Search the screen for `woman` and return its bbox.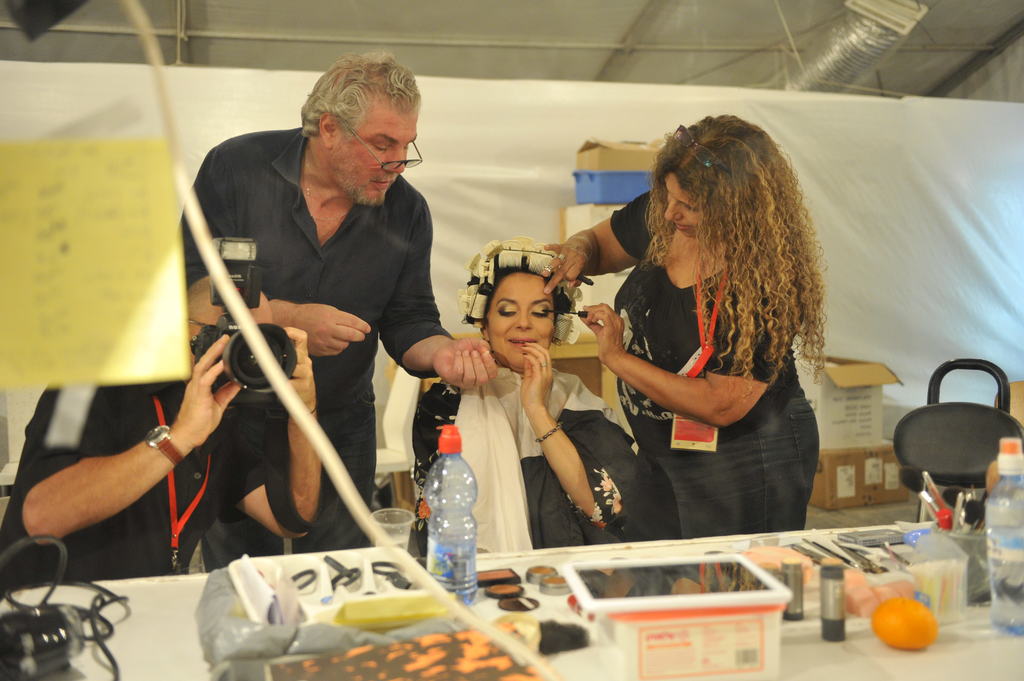
Found: l=420, t=253, r=679, b=559.
